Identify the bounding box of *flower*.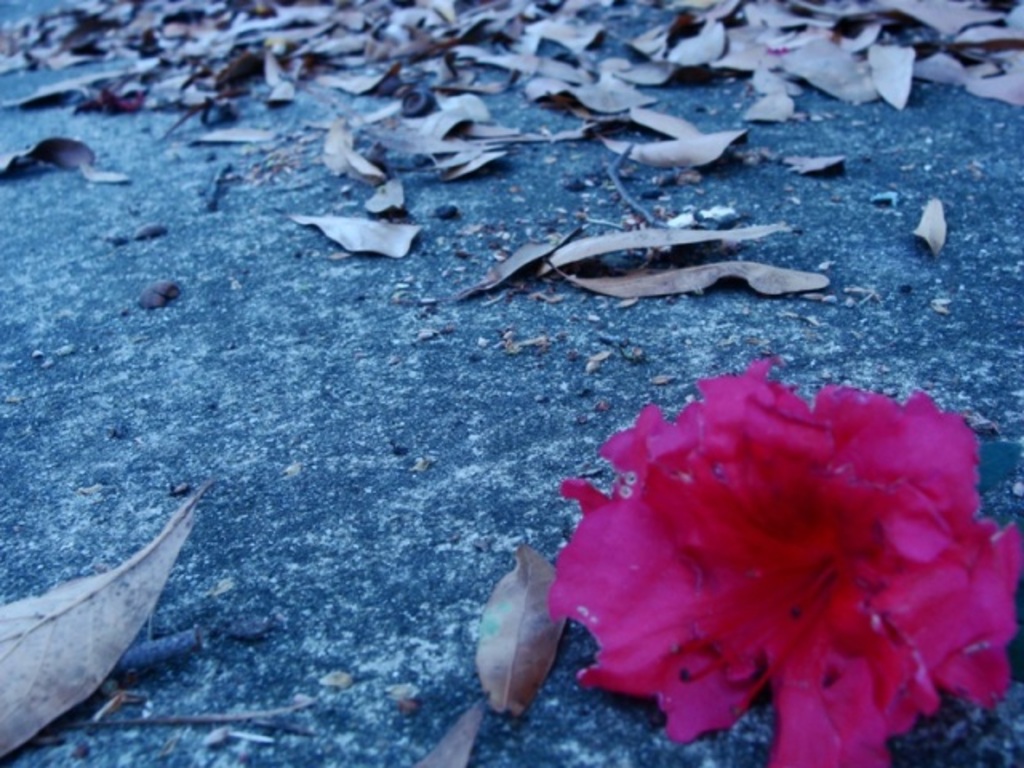
Rect(504, 354, 1002, 754).
